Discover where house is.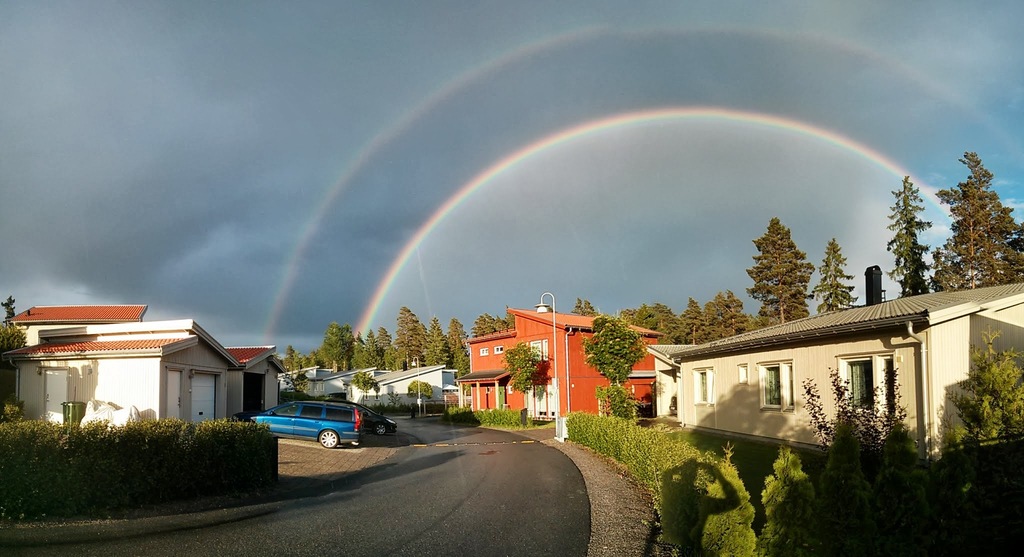
Discovered at bbox=[0, 319, 241, 419].
